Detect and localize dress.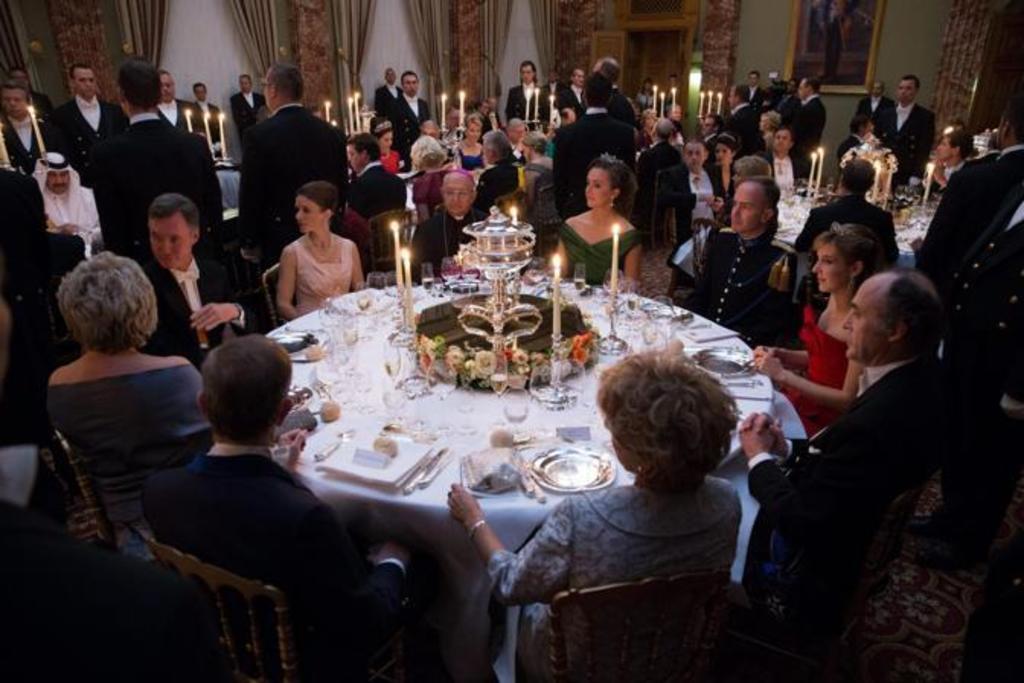
Localized at [46, 361, 215, 526].
